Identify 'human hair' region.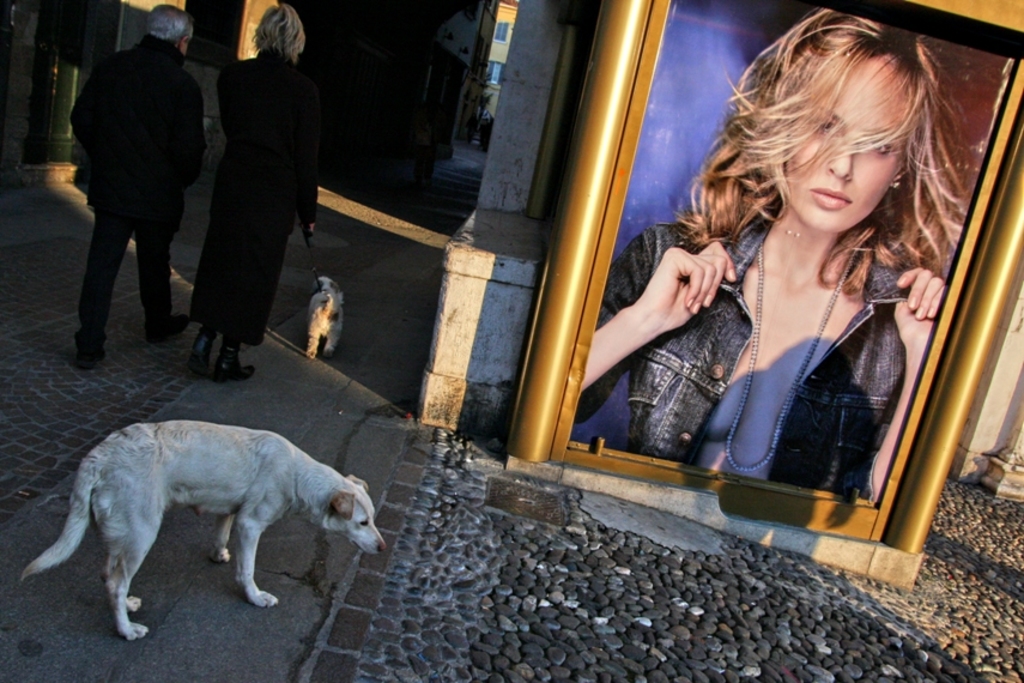
Region: box=[149, 2, 194, 42].
